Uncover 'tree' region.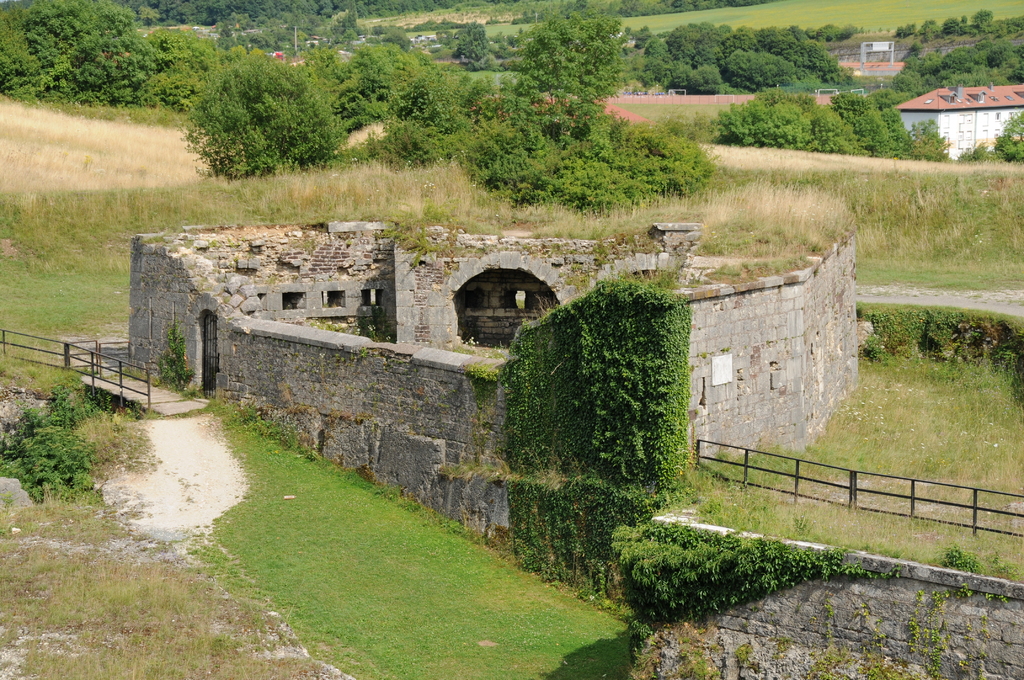
Uncovered: 320/10/439/150.
